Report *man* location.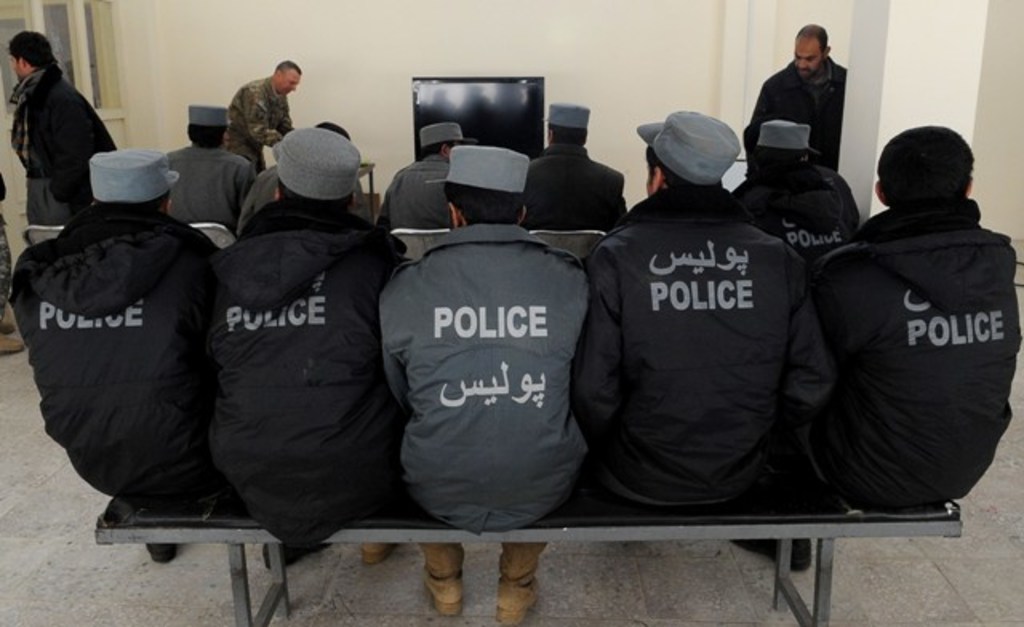
Report: 365 134 589 625.
